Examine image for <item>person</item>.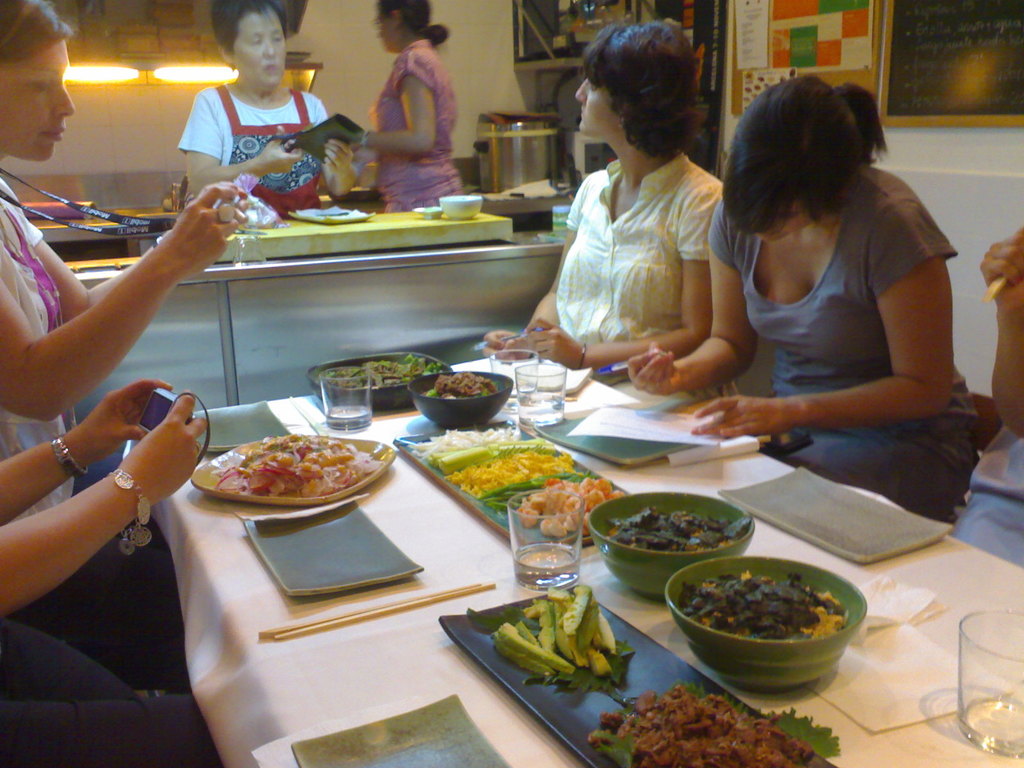
Examination result: {"left": 348, "top": 0, "right": 460, "bottom": 205}.
